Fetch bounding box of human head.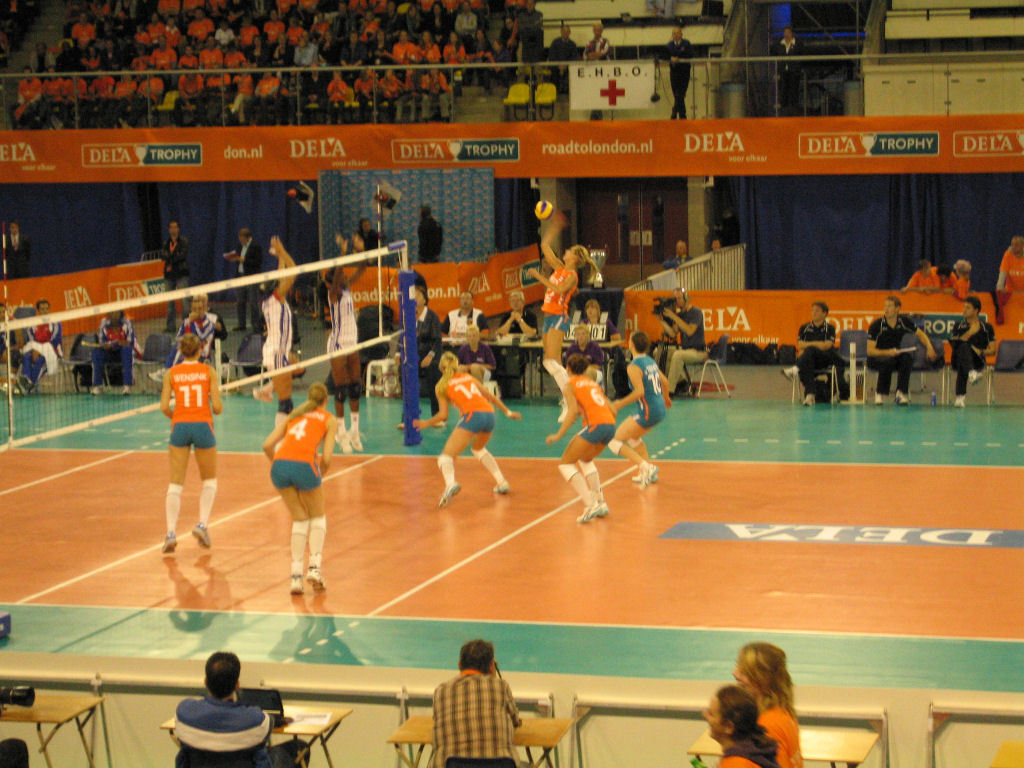
Bbox: (558, 23, 575, 39).
